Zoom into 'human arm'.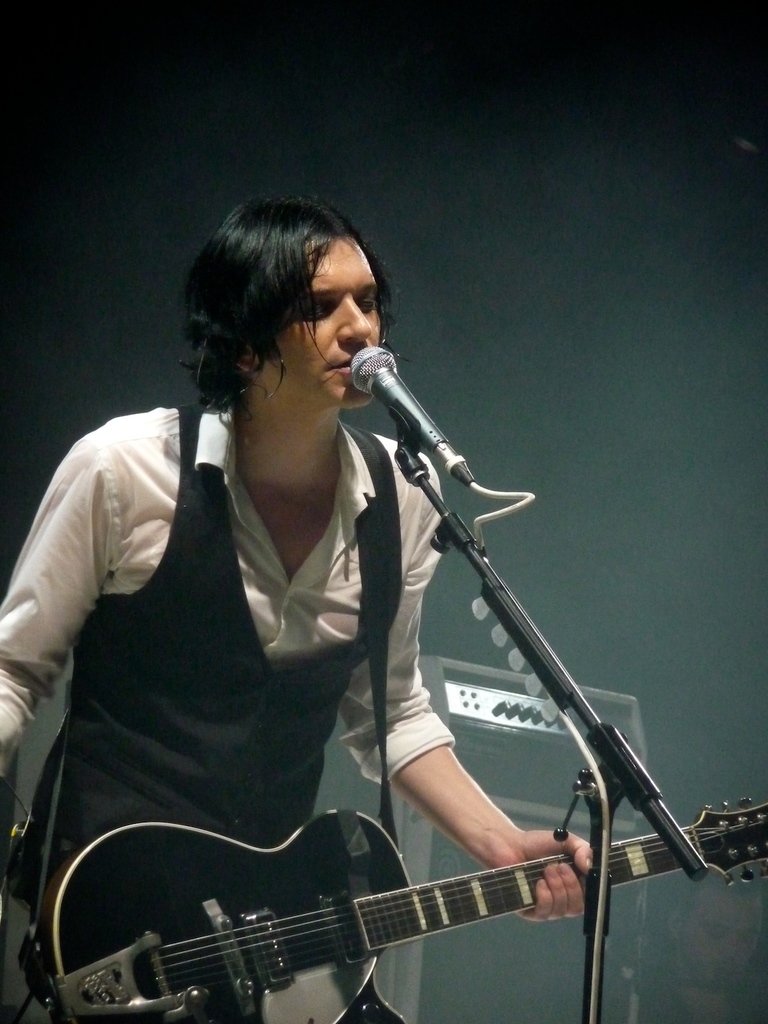
Zoom target: <box>334,469,589,924</box>.
